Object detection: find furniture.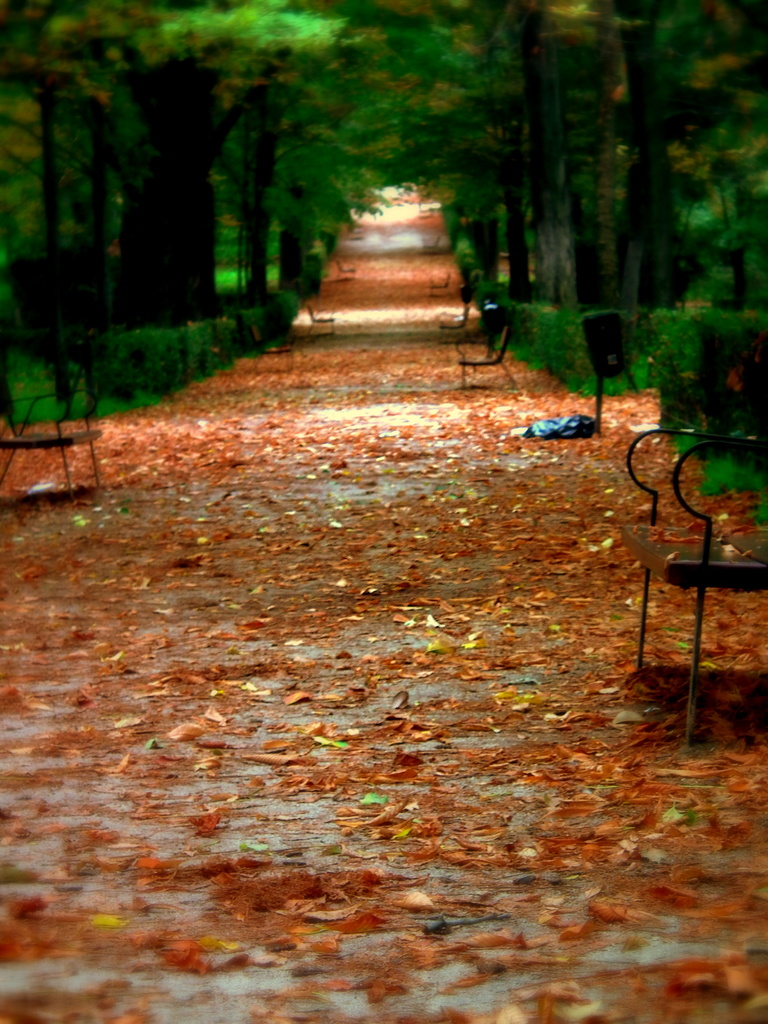
rect(339, 253, 362, 274).
